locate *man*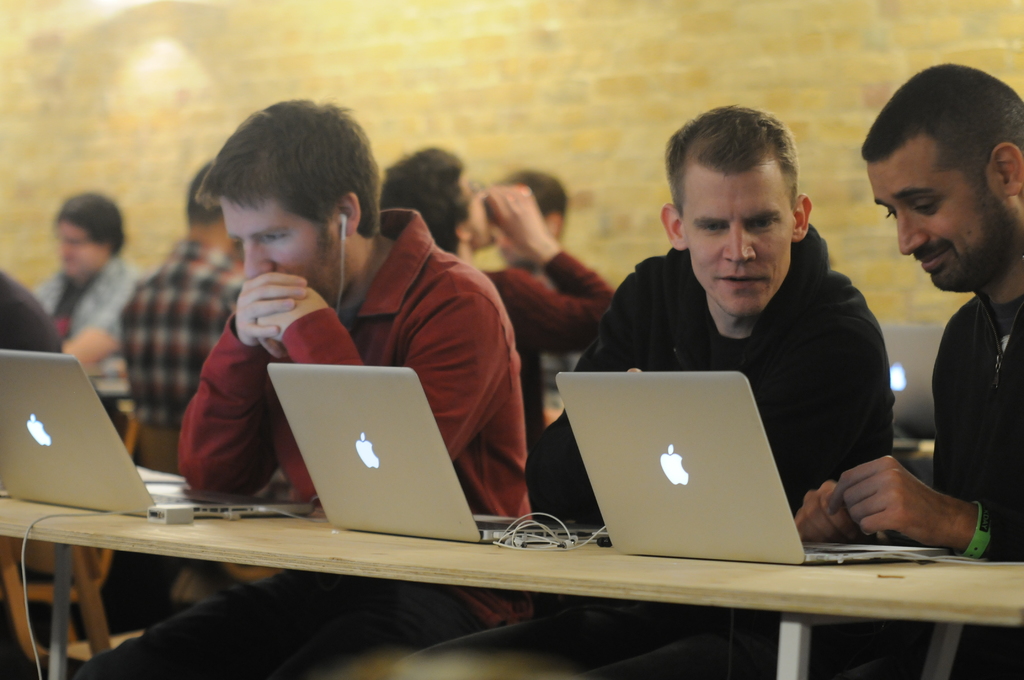
[115, 154, 248, 604]
